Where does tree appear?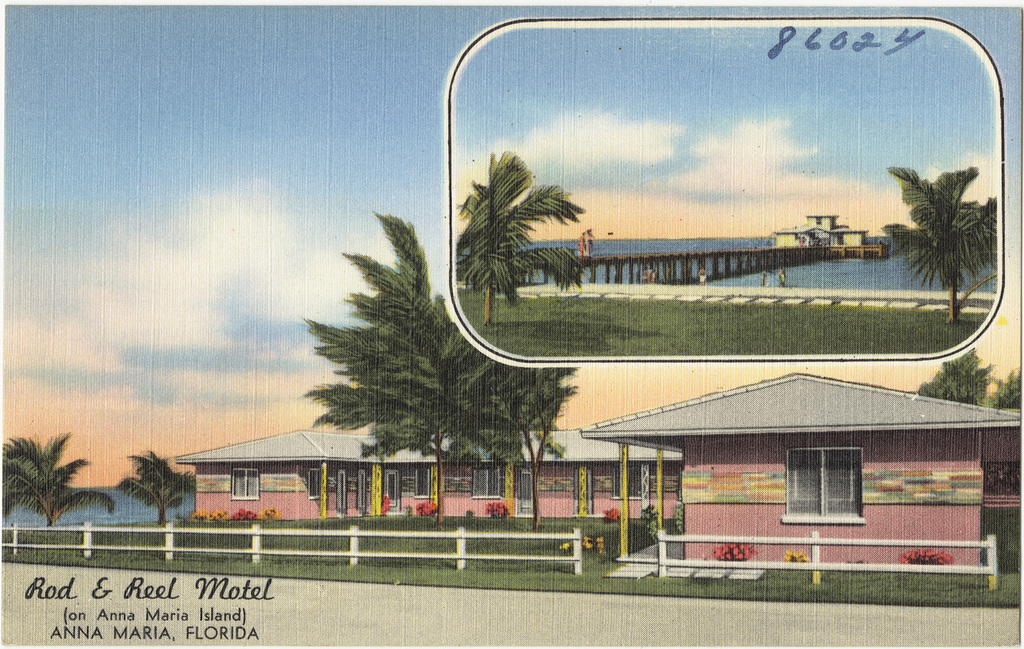
Appears at BBox(0, 432, 115, 528).
